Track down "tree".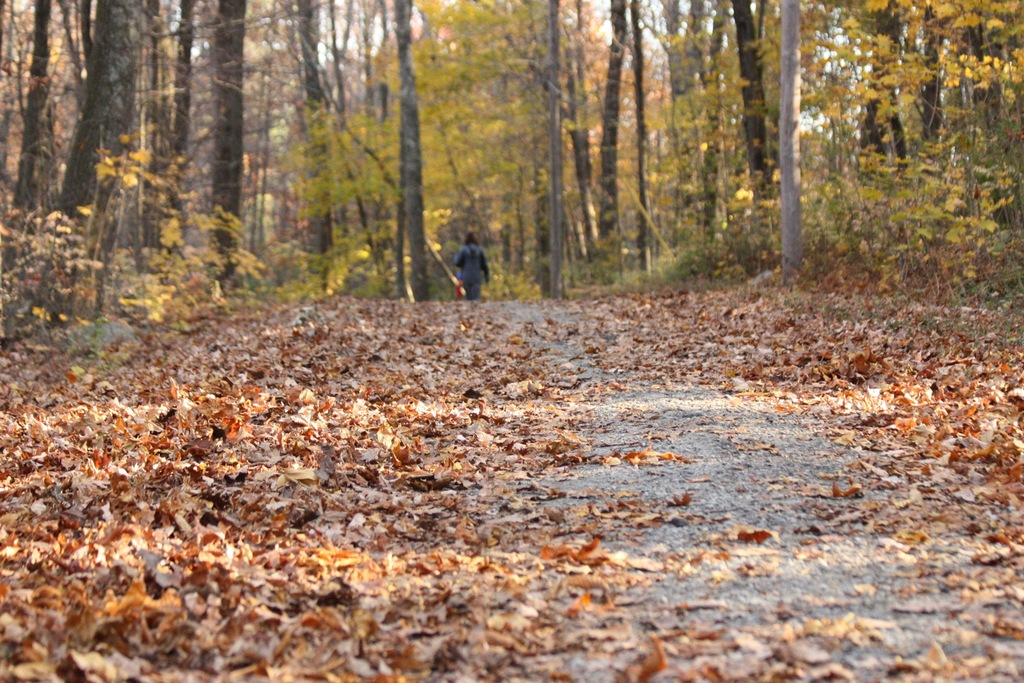
Tracked to x1=461 y1=1 x2=586 y2=304.
